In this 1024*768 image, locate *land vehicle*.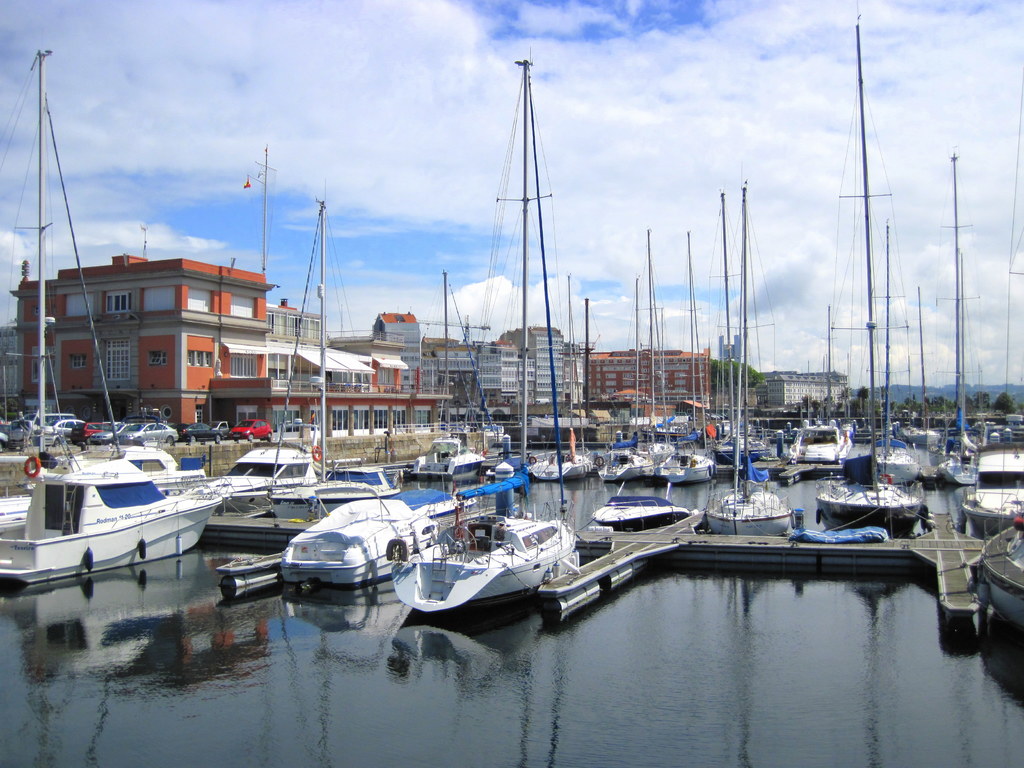
Bounding box: box=[90, 421, 129, 446].
